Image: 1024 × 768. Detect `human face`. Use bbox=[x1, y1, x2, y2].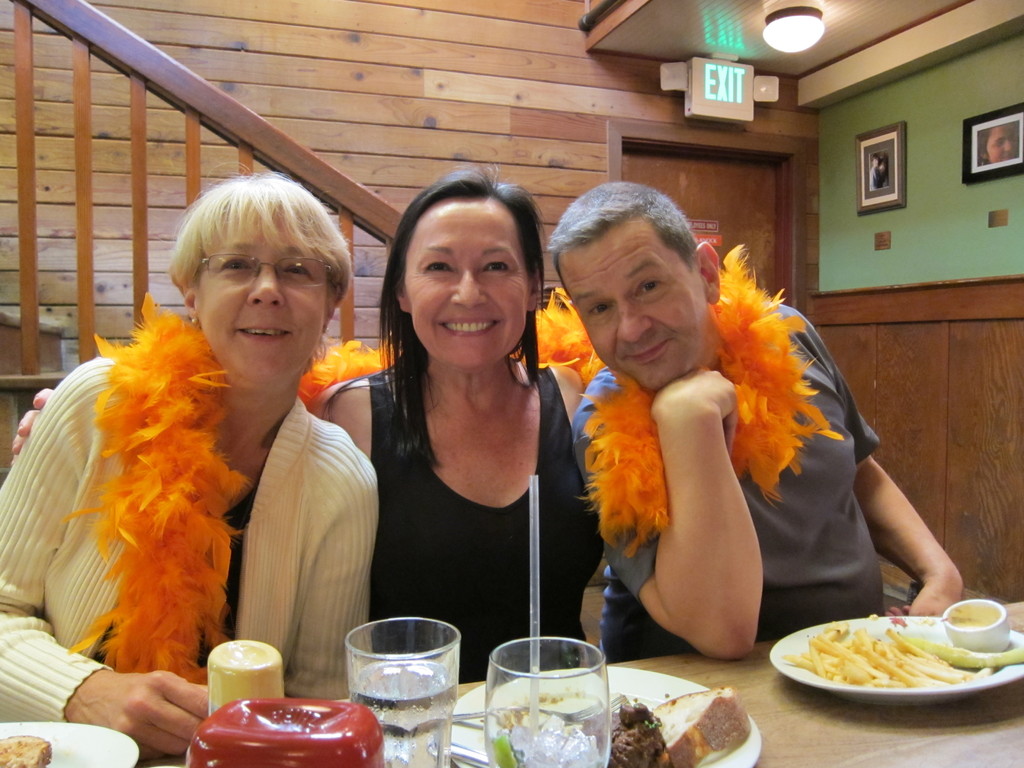
bbox=[556, 221, 705, 388].
